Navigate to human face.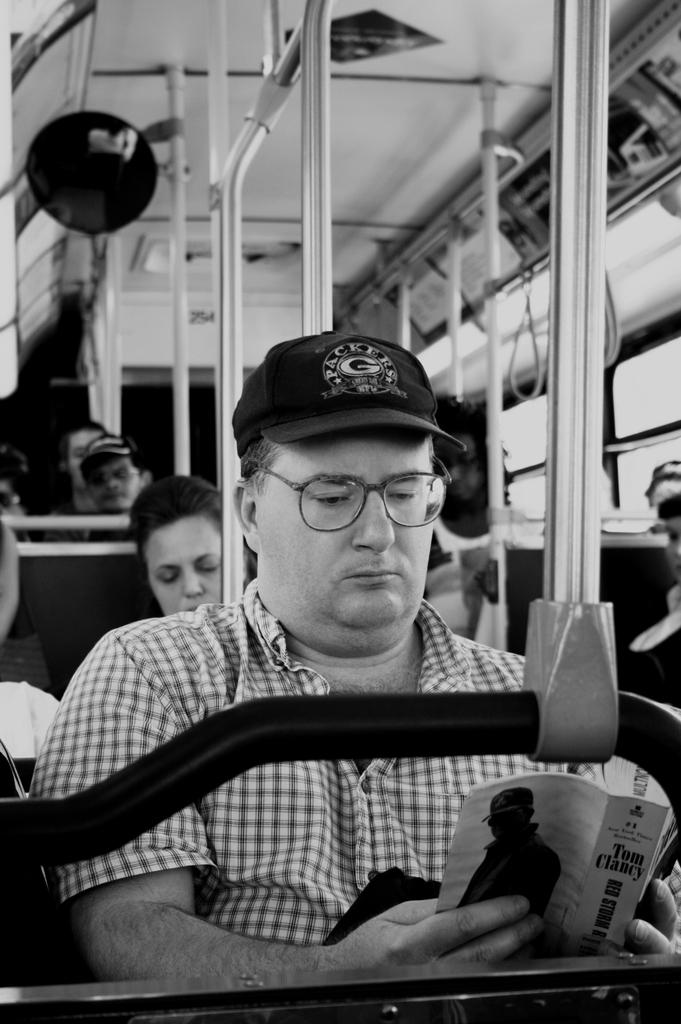
Navigation target: <bbox>254, 431, 433, 644</bbox>.
